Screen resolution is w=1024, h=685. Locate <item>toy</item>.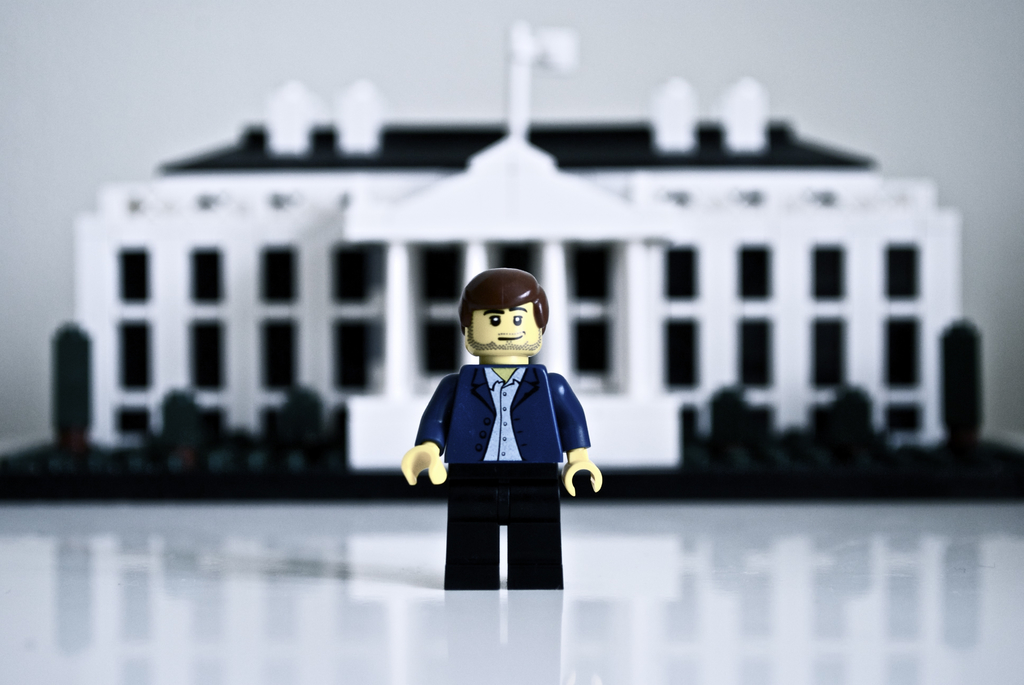
bbox=[404, 265, 601, 576].
